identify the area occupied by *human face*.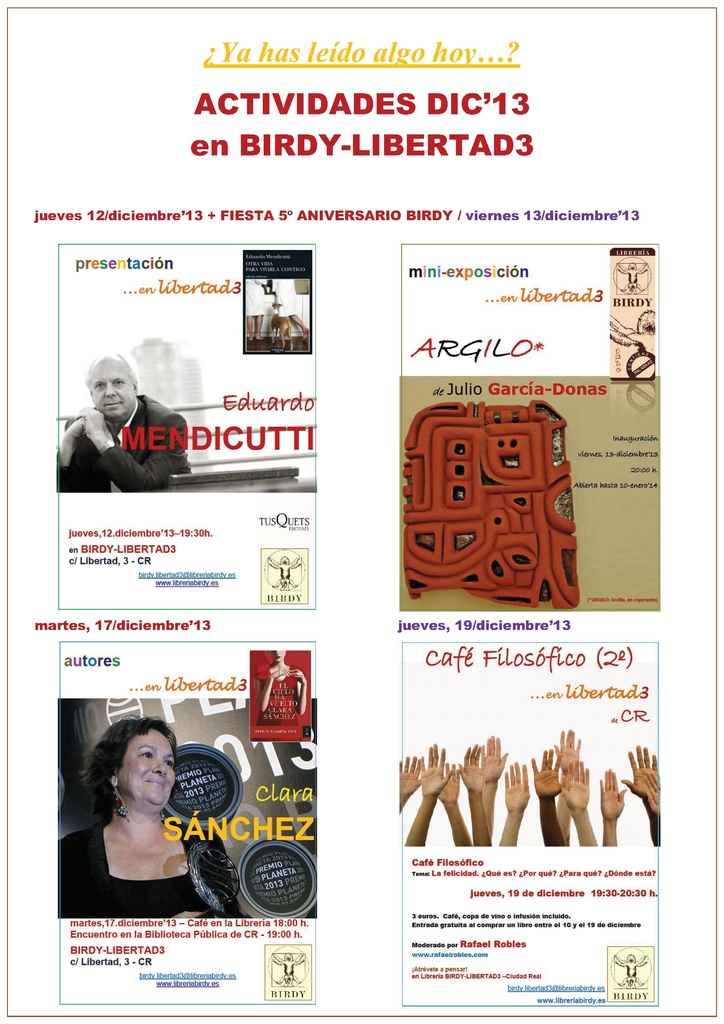
Area: 265,646,286,662.
